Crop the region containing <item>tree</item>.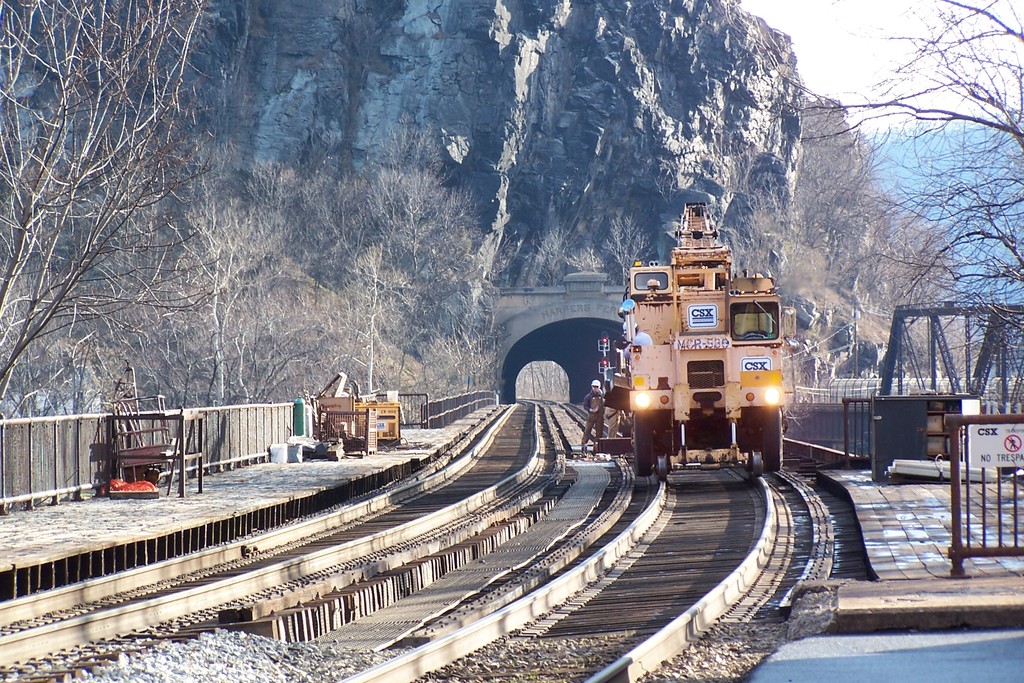
Crop region: {"x1": 750, "y1": 0, "x2": 1023, "y2": 406}.
